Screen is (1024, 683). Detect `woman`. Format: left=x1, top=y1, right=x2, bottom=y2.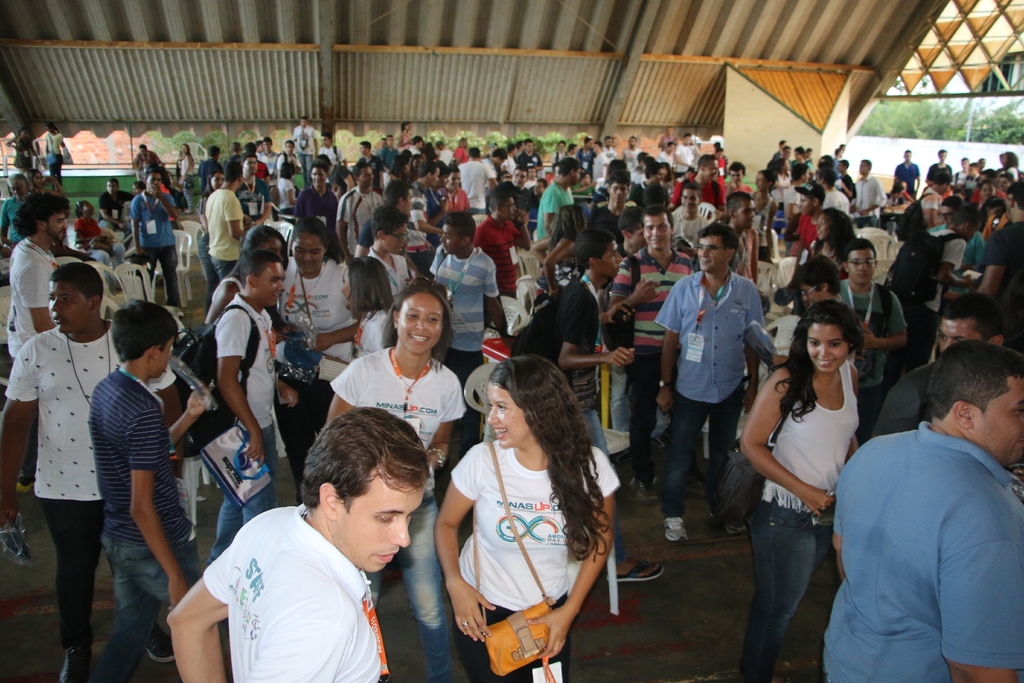
left=1, top=125, right=45, bottom=181.
